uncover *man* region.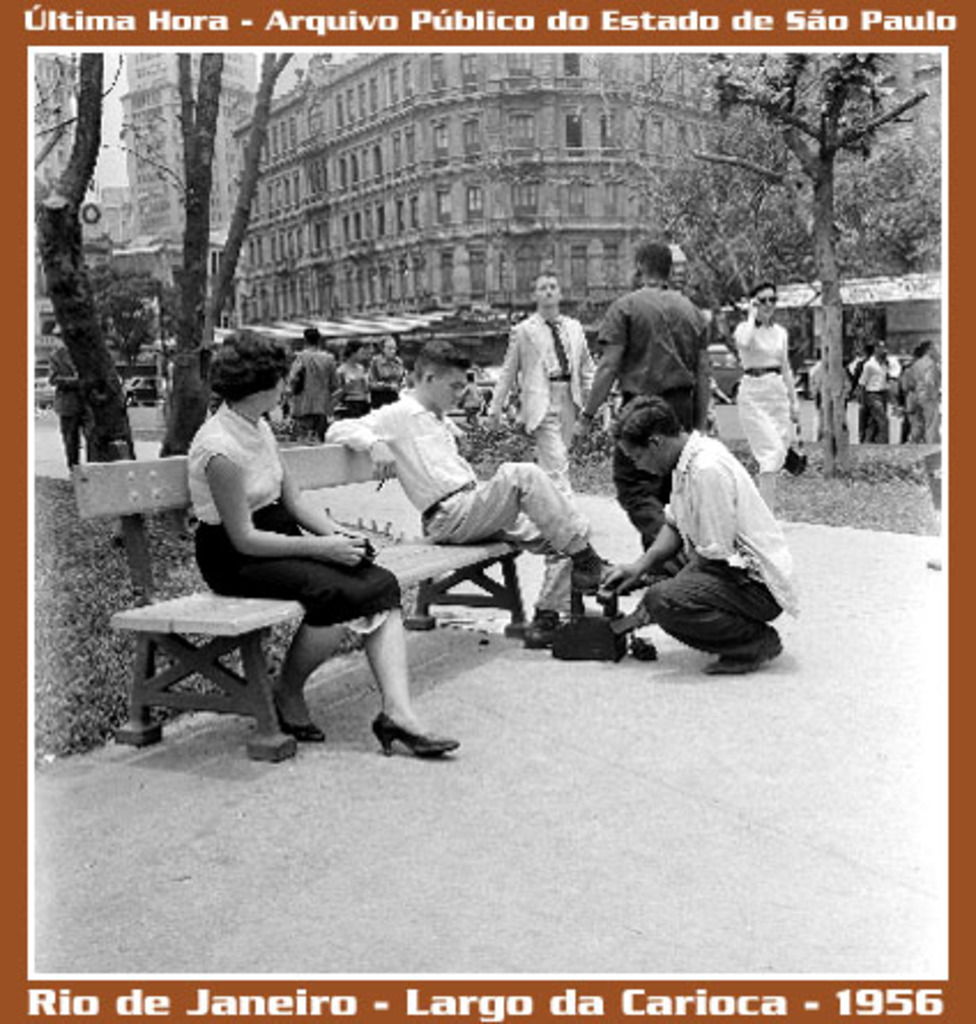
Uncovered: {"x1": 575, "y1": 246, "x2": 707, "y2": 536}.
